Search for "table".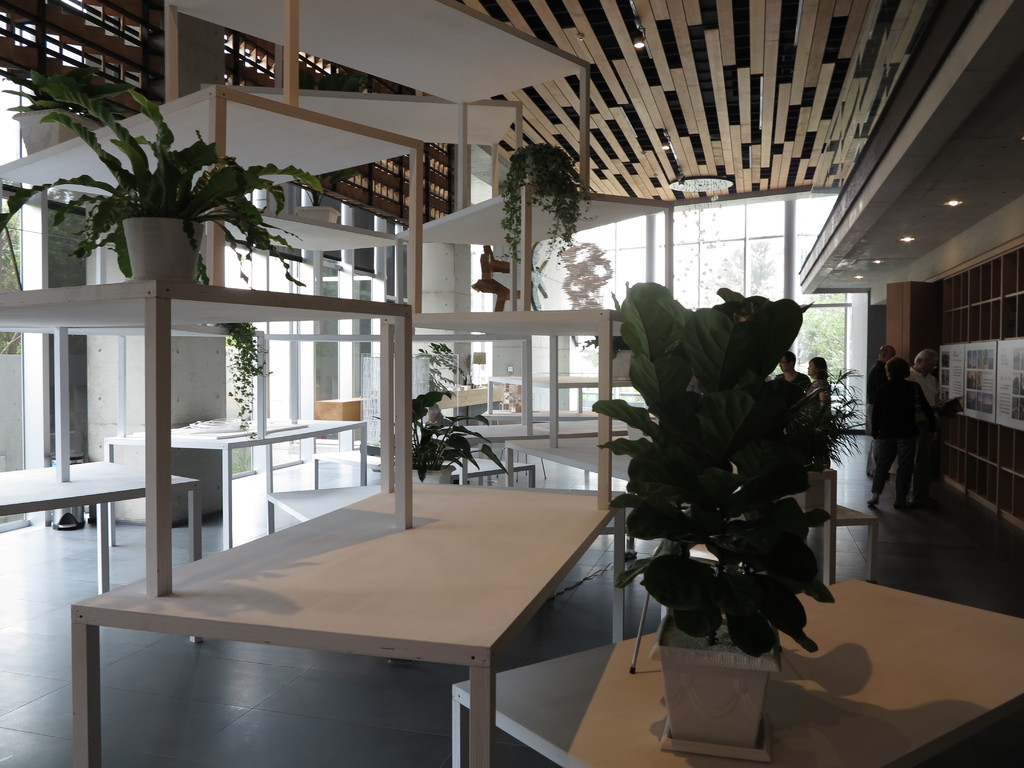
Found at BBox(393, 202, 673, 312).
